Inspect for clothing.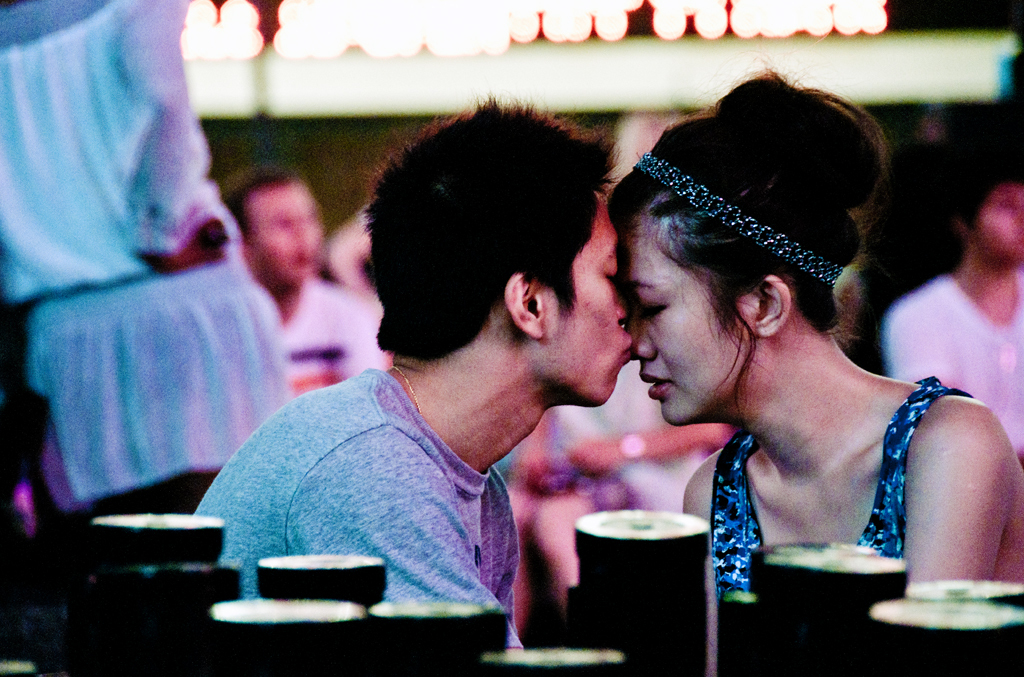
Inspection: l=881, t=274, r=1023, b=460.
